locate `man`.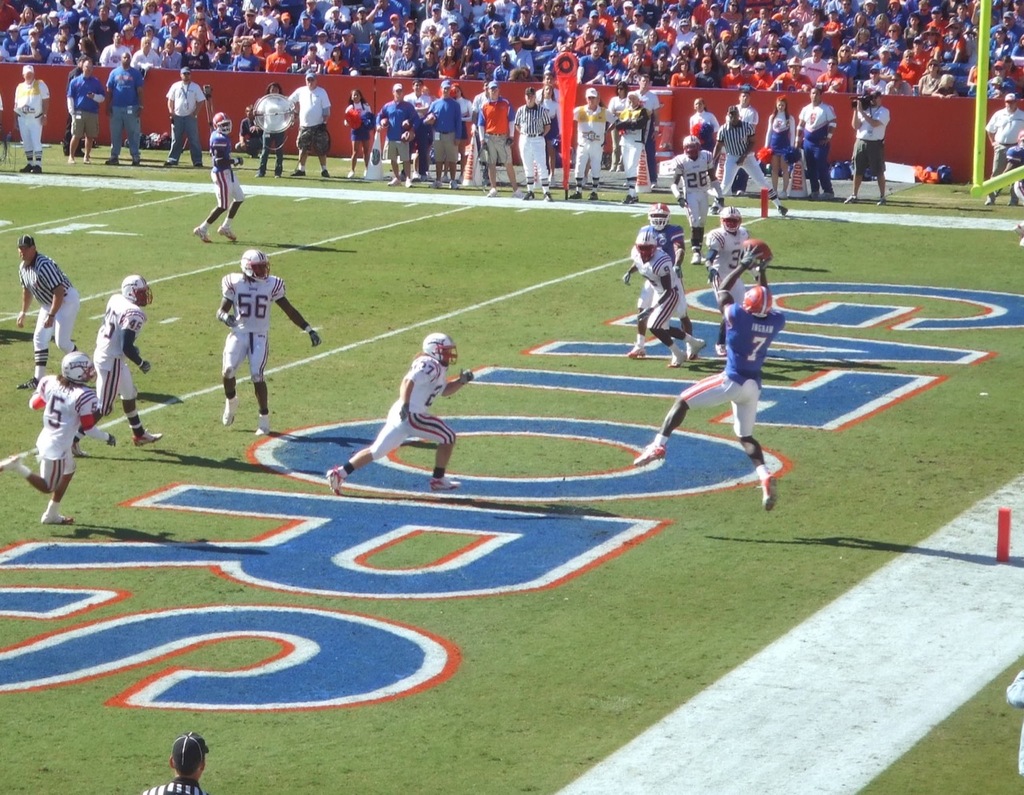
Bounding box: locate(162, 66, 210, 166).
